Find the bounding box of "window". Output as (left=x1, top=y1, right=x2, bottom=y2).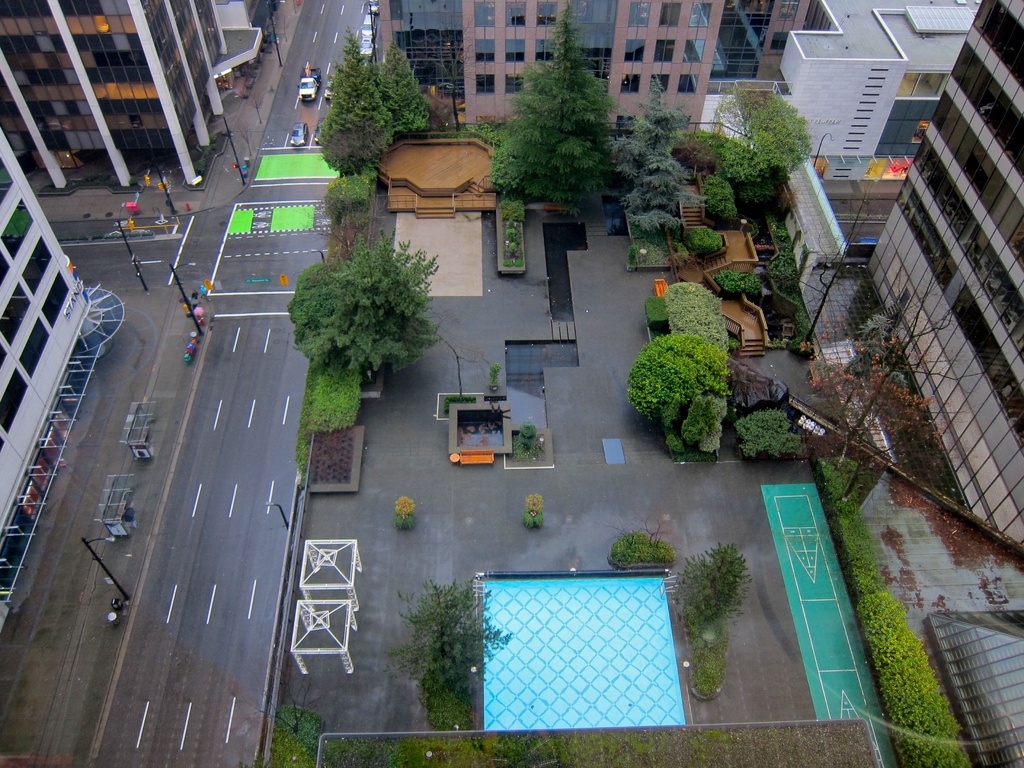
(left=628, top=0, right=652, bottom=25).
